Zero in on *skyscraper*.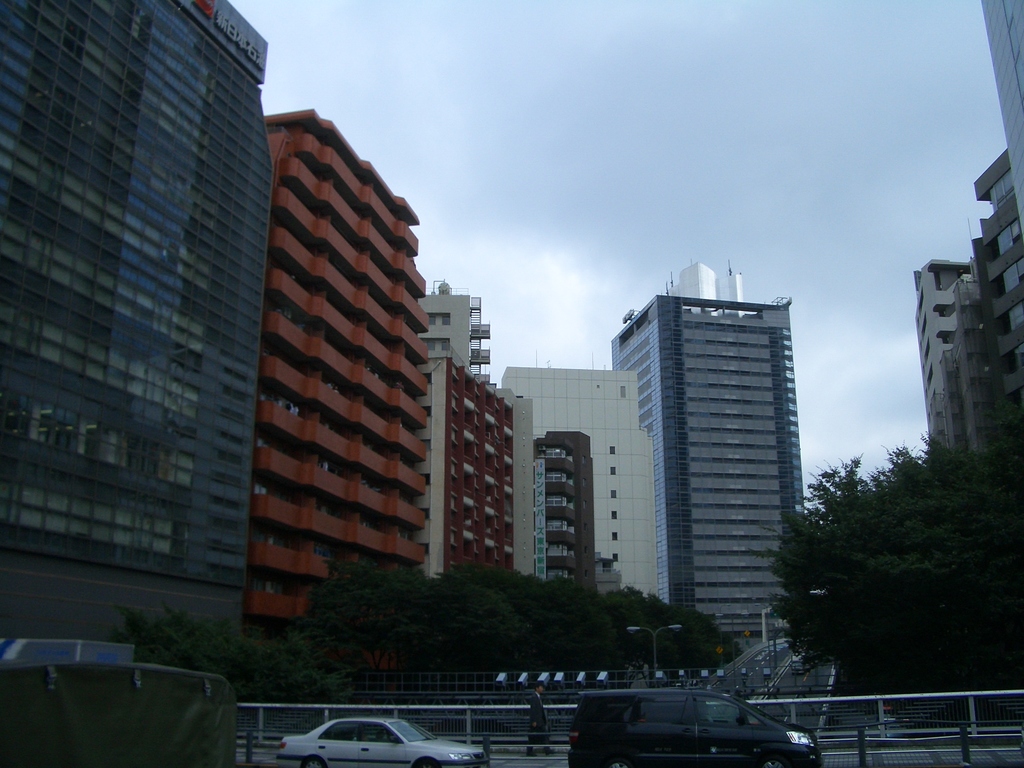
Zeroed in: [602,254,803,634].
